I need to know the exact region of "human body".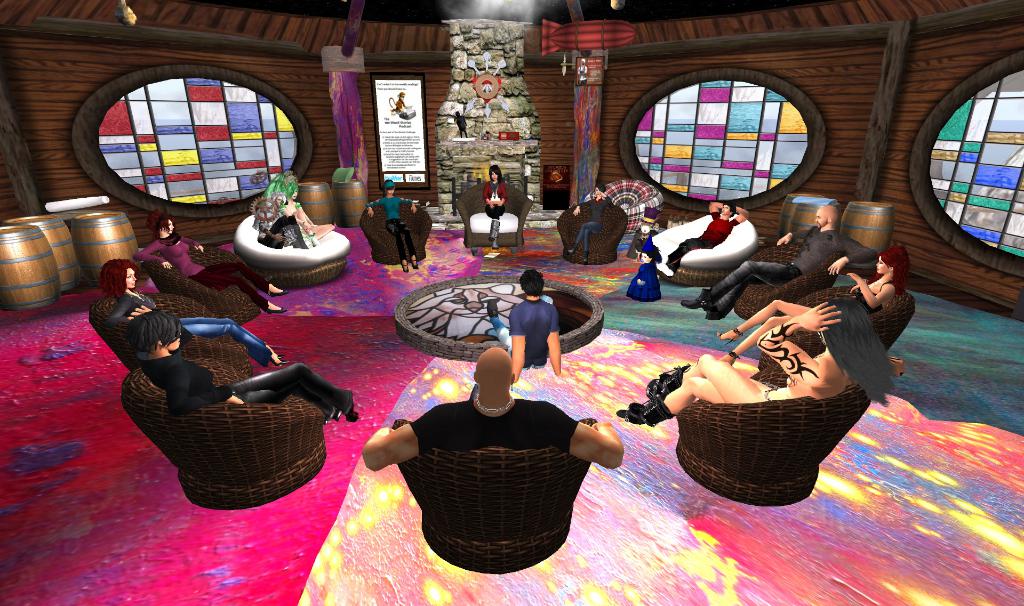
Region: 677:230:871:323.
